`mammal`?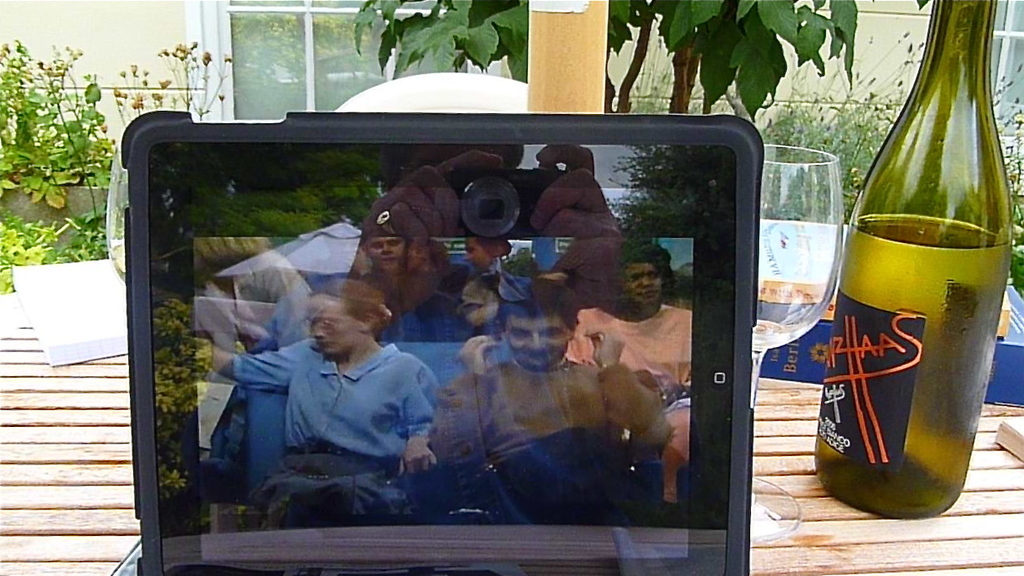
<box>561,238,695,515</box>
